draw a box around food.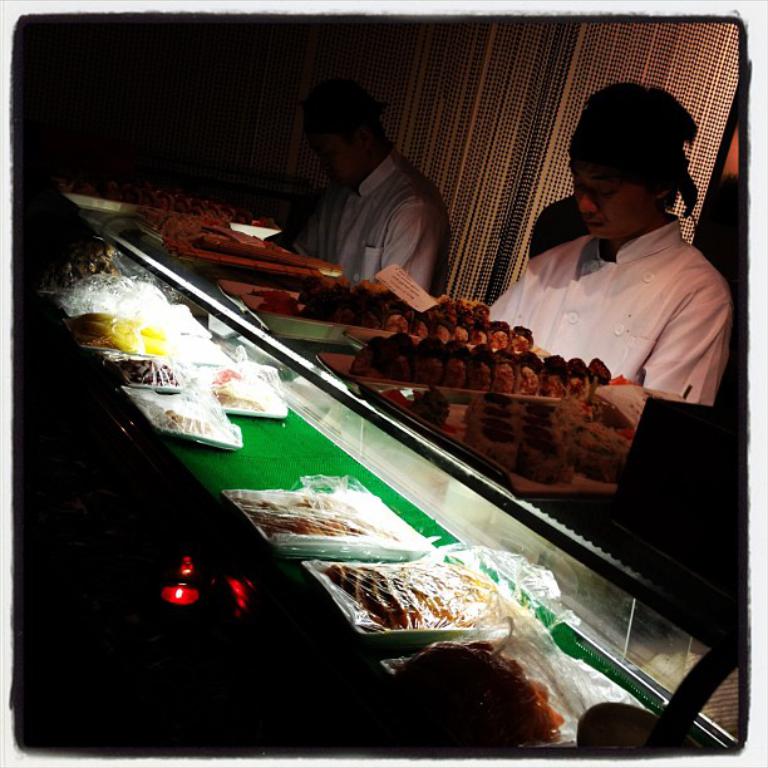
bbox=(132, 385, 242, 437).
